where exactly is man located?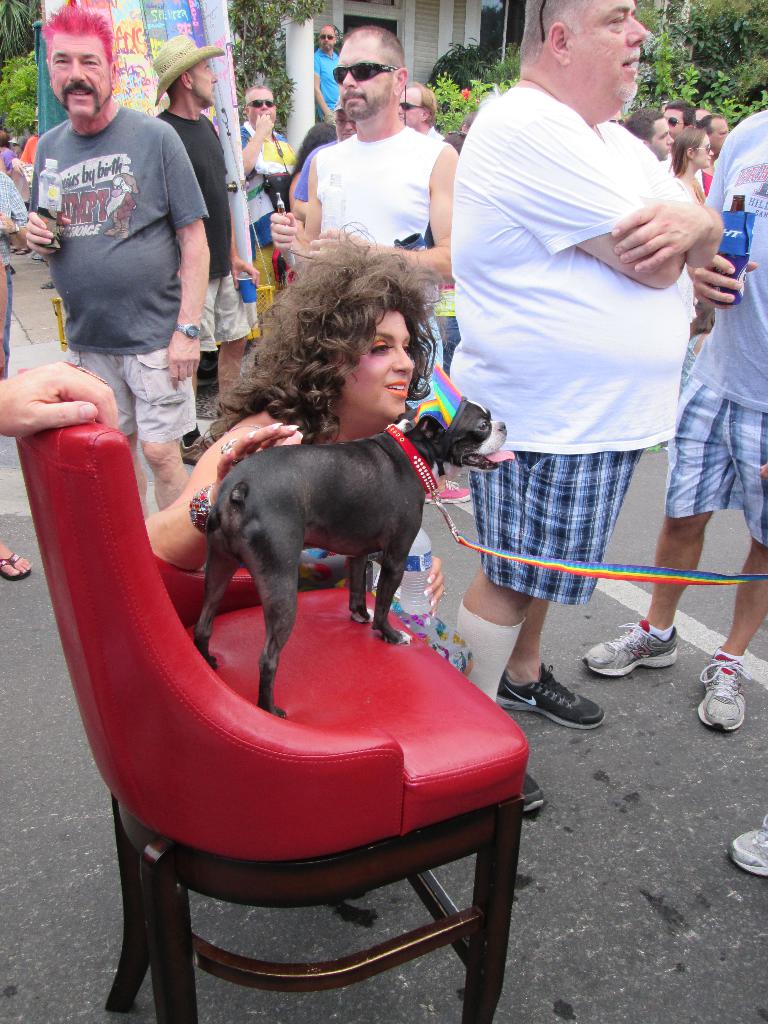
Its bounding box is 654/106/700/138.
